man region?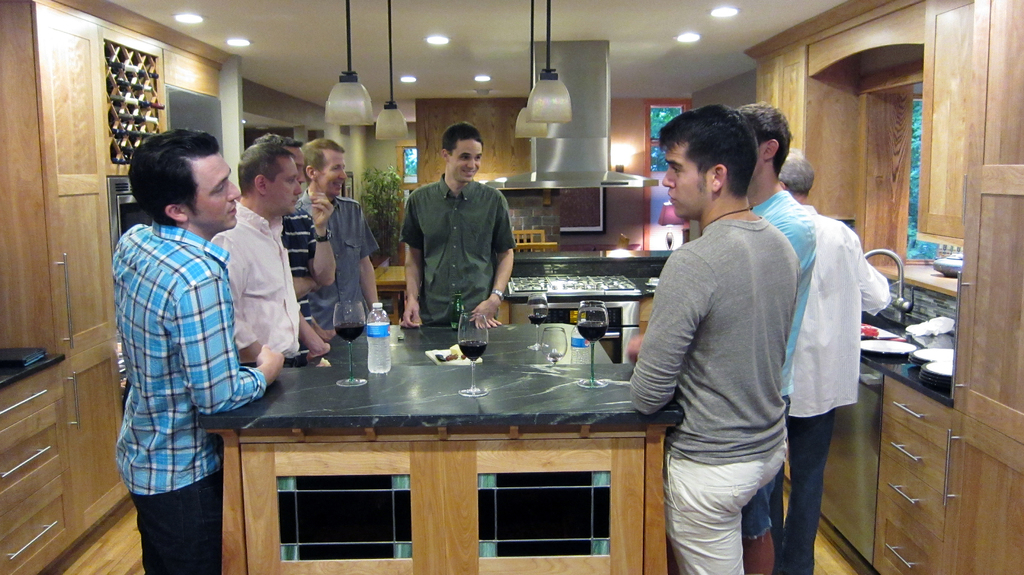
[252,134,335,341]
